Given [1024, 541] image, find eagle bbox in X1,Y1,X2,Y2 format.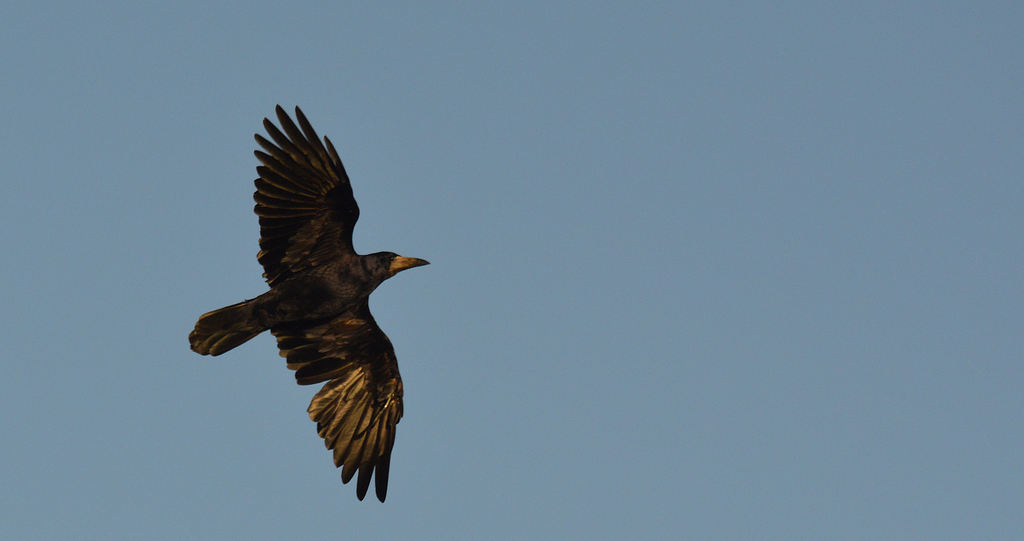
179,99,431,501.
